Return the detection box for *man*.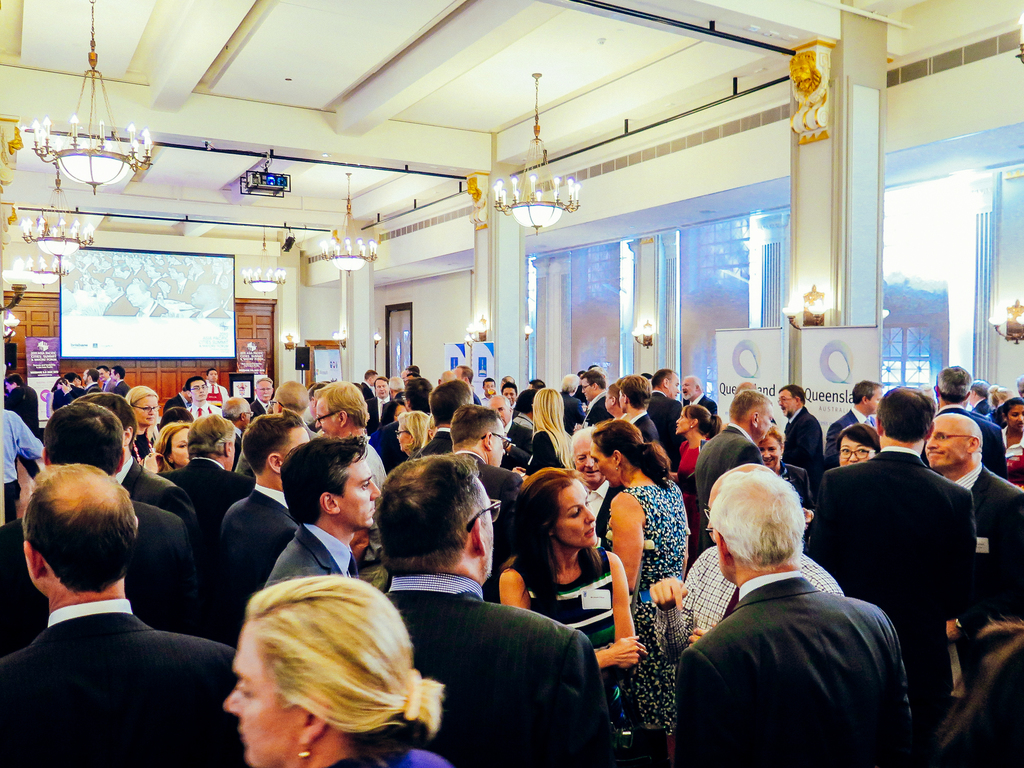
[left=698, top=390, right=776, bottom=518].
